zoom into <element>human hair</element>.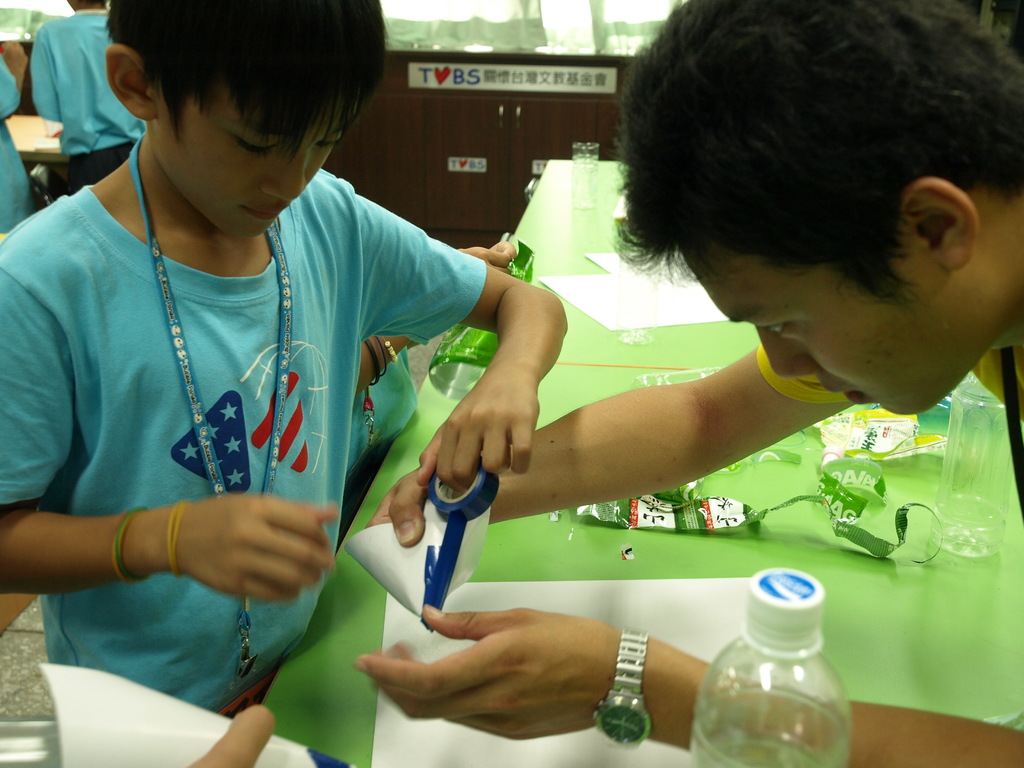
Zoom target: (x1=78, y1=0, x2=109, y2=8).
